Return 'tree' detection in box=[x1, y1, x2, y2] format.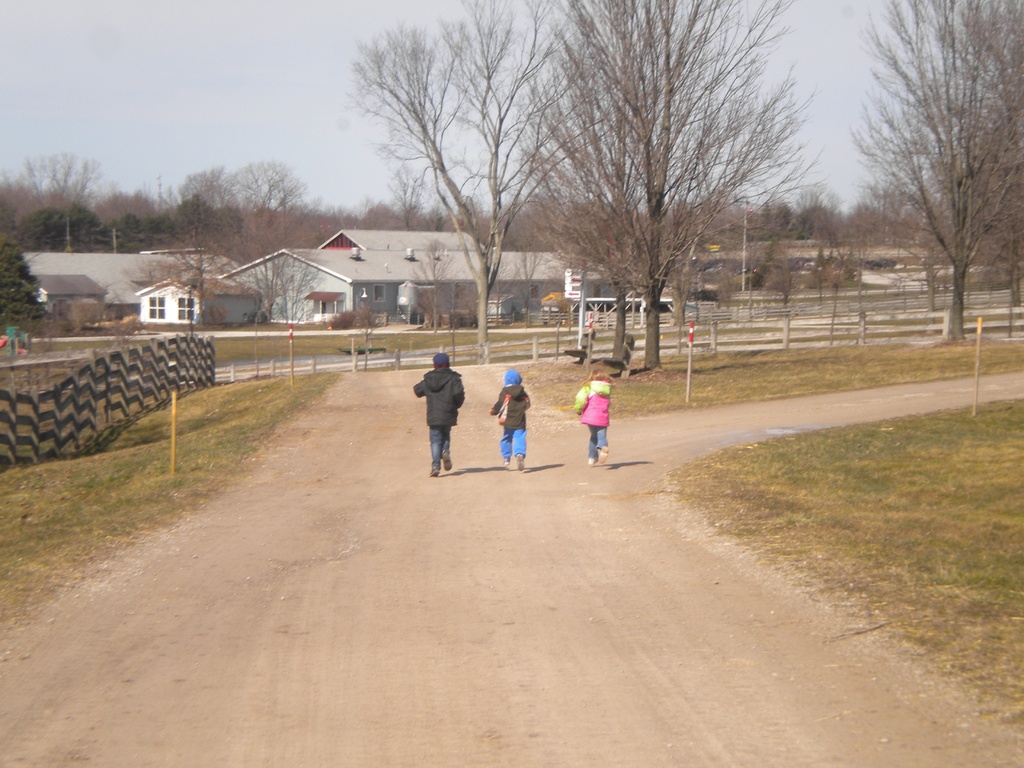
box=[0, 236, 53, 321].
